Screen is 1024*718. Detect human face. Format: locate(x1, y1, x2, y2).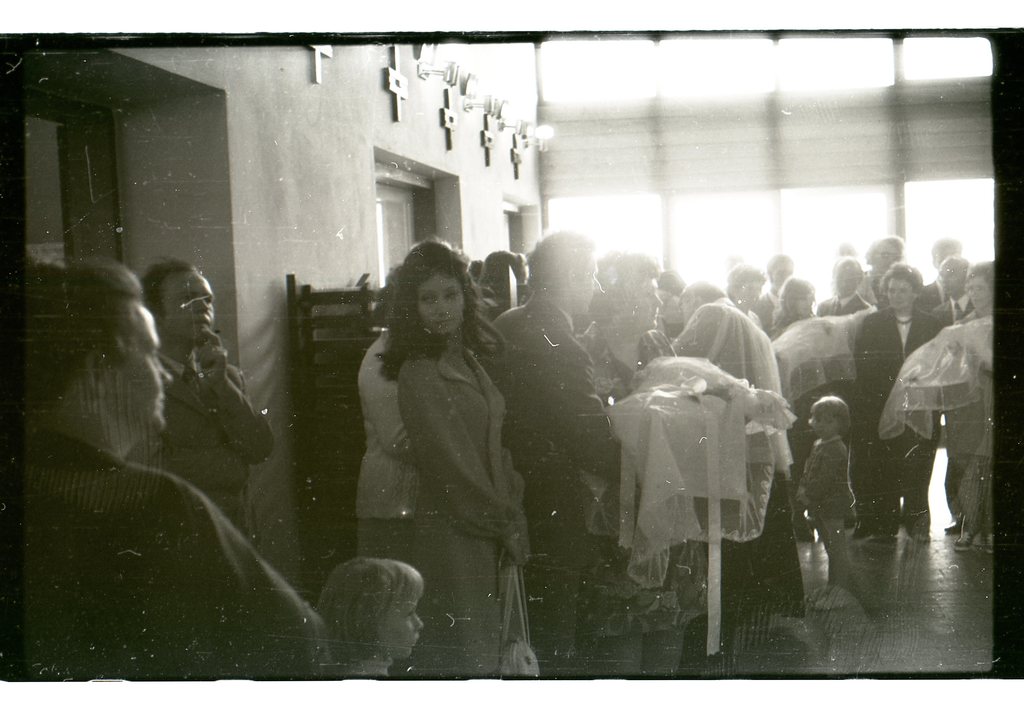
locate(834, 257, 861, 296).
